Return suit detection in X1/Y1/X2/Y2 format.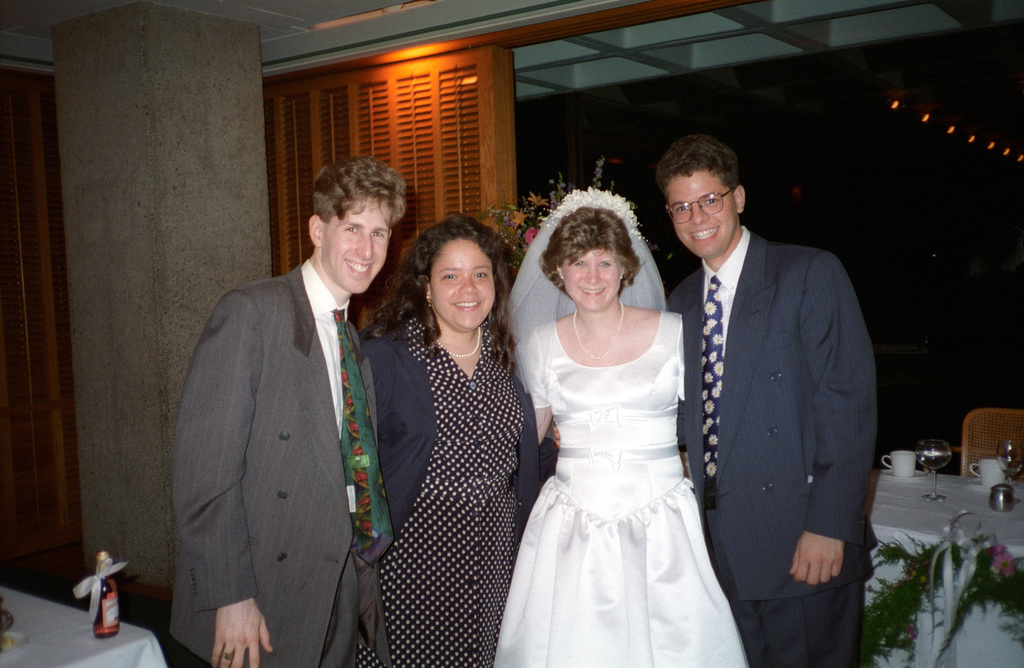
669/222/877/667.
